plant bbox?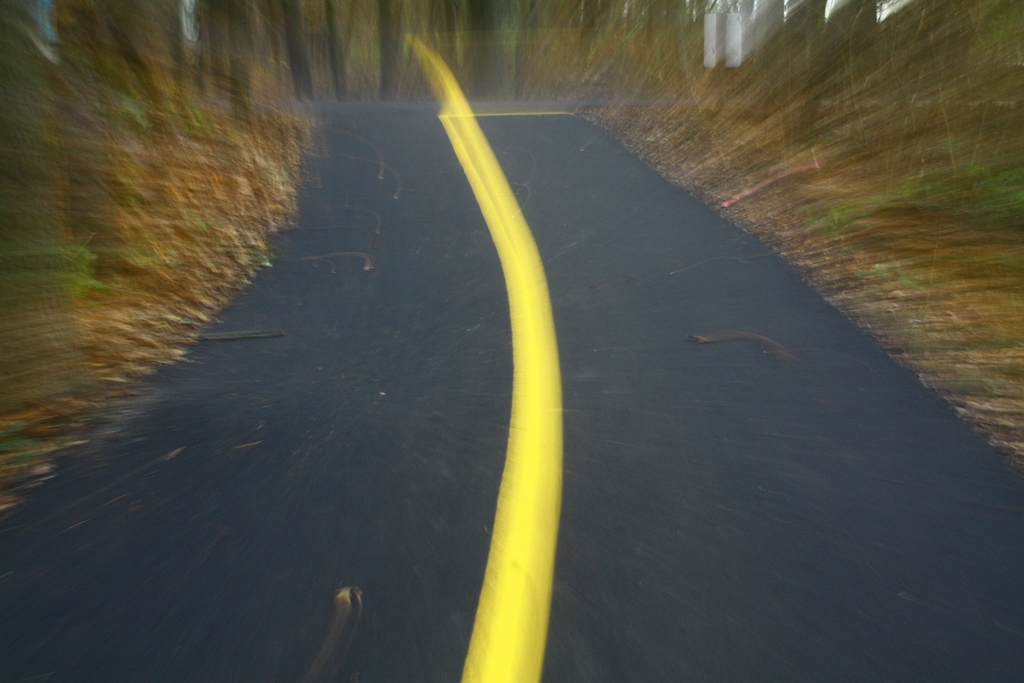
bbox=[1, 233, 115, 314]
